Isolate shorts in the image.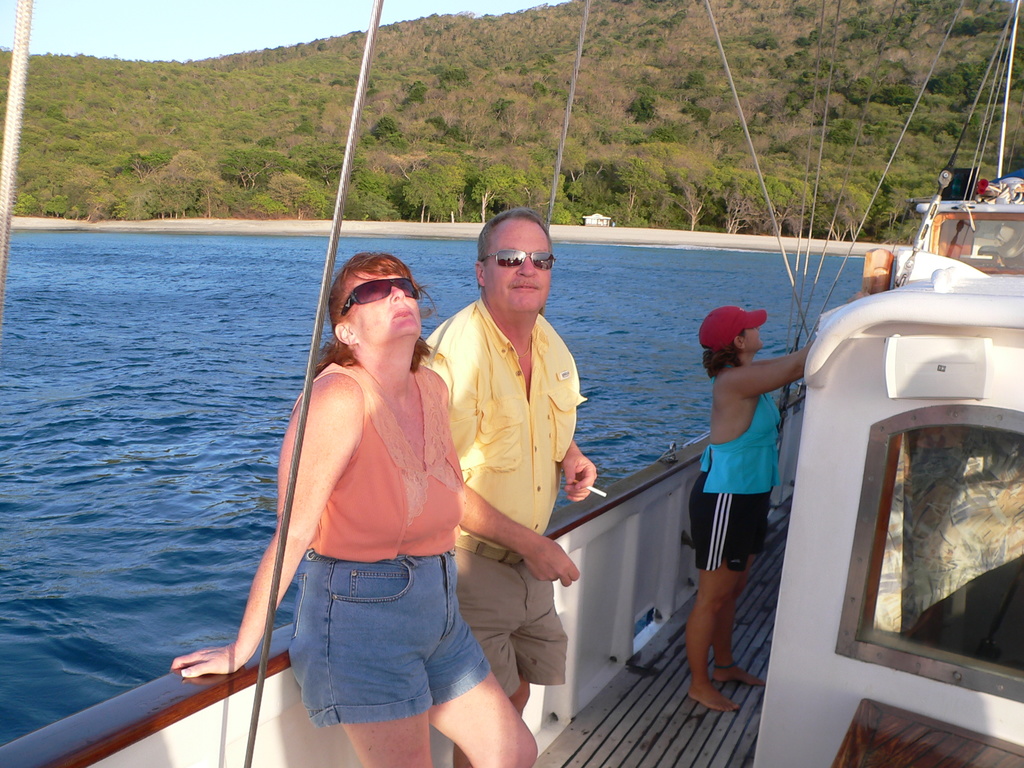
Isolated region: (left=451, top=546, right=571, bottom=685).
